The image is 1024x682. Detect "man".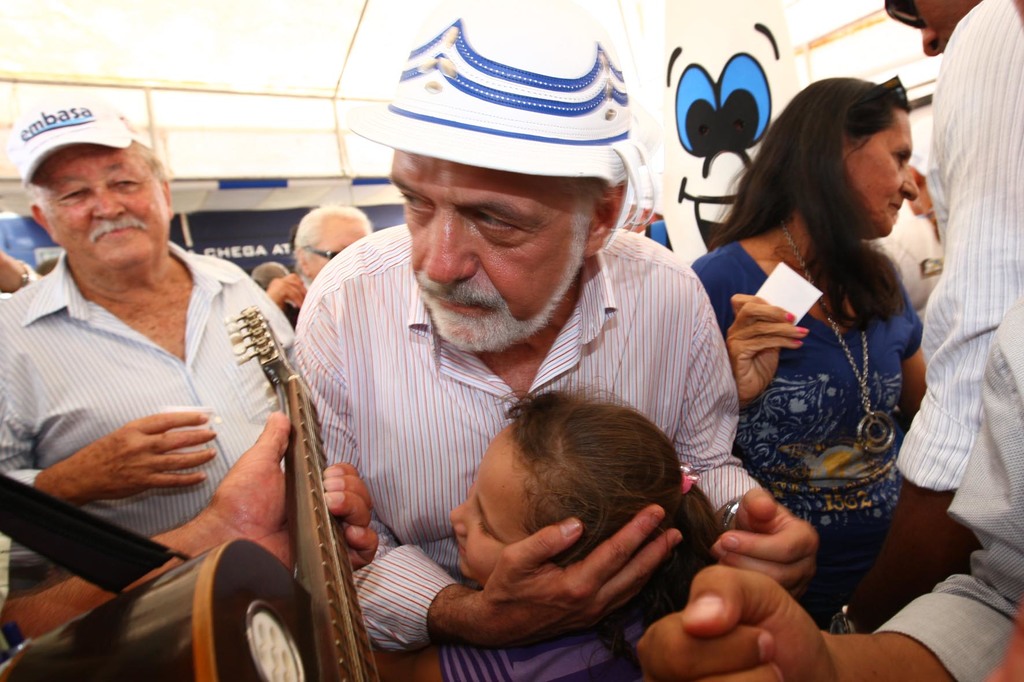
Detection: [860,0,1023,634].
